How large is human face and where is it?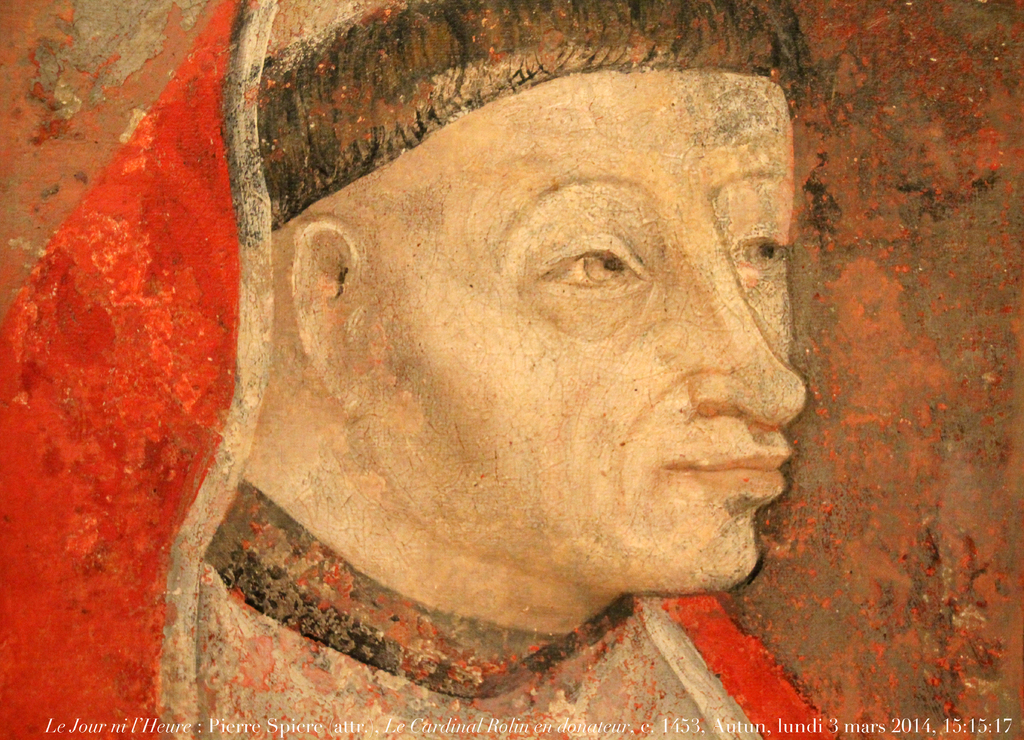
Bounding box: [left=375, top=70, right=808, bottom=590].
